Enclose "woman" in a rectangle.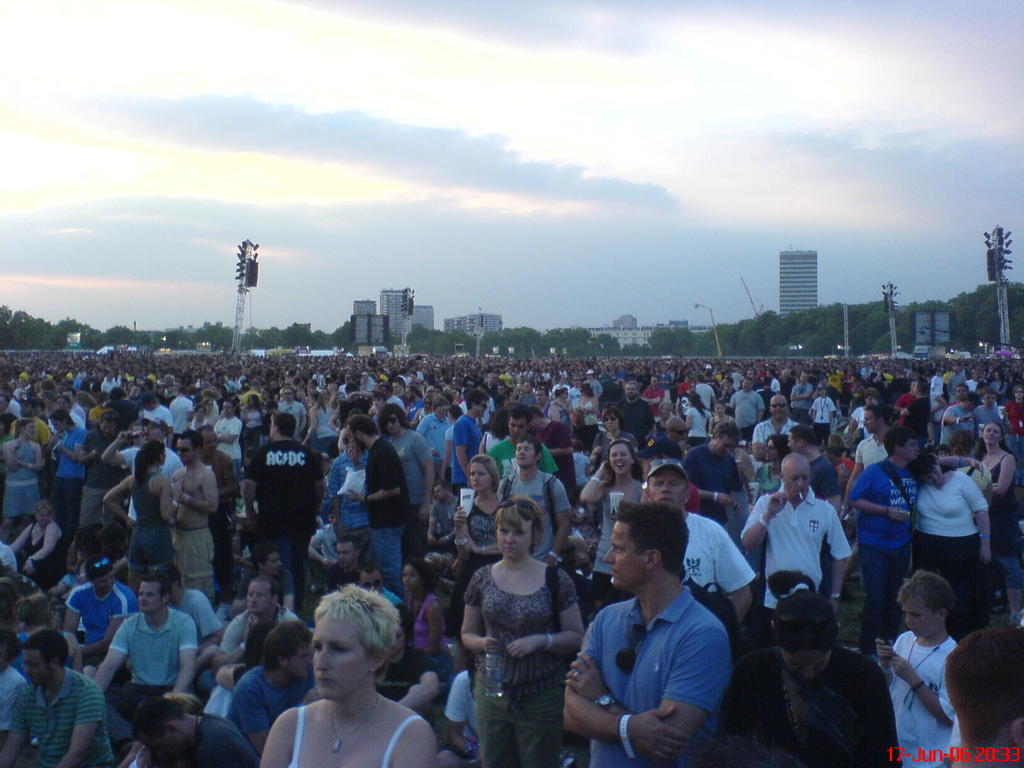
1:595:88:708.
